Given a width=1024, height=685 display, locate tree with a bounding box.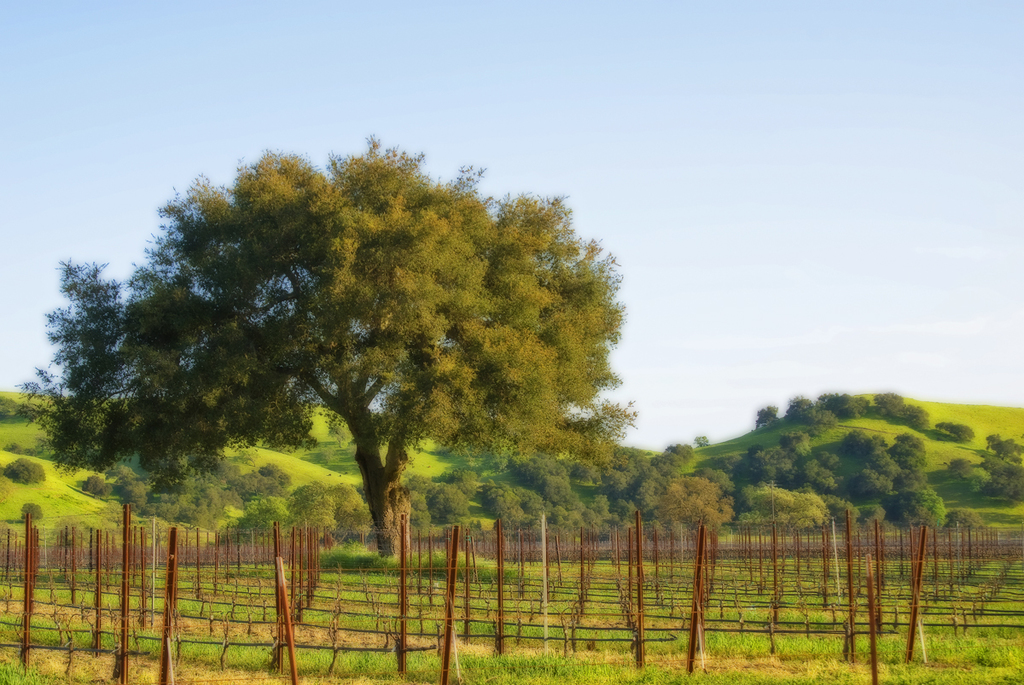
Located: bbox(113, 463, 135, 479).
